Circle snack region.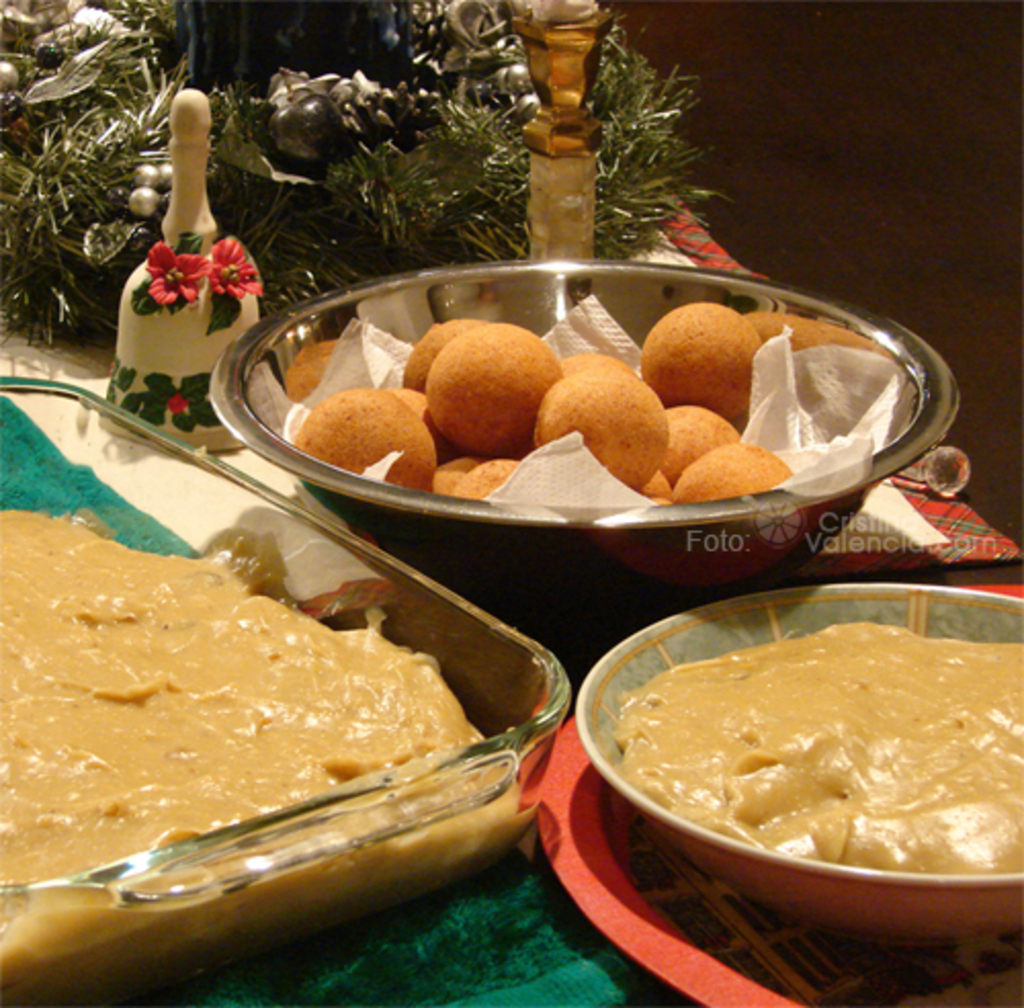
Region: 668, 395, 741, 465.
